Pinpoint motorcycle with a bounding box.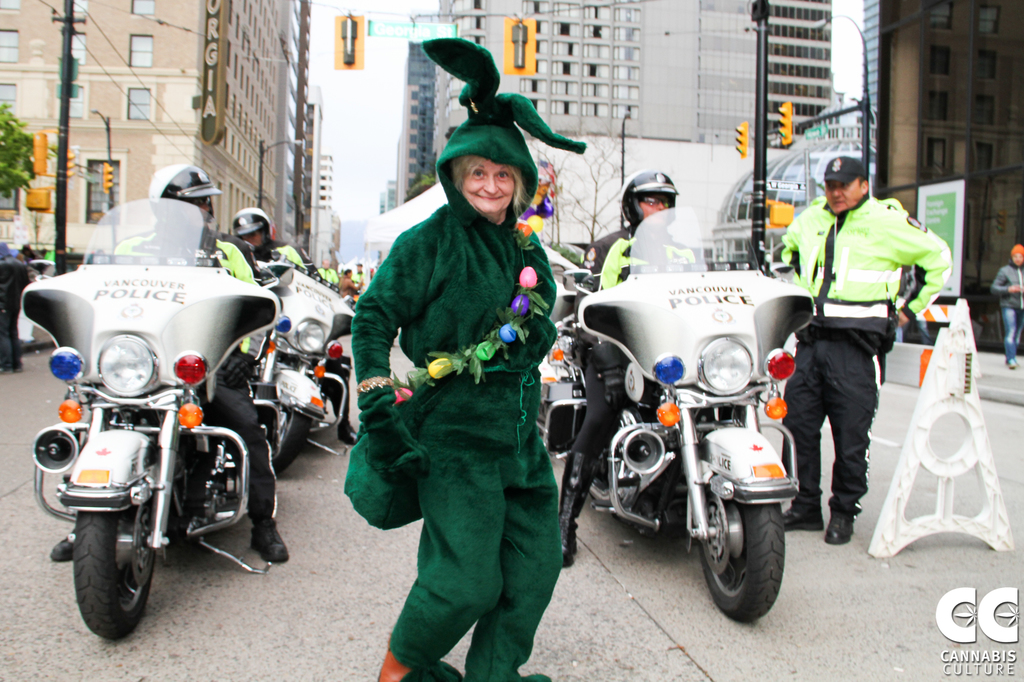
l=246, t=236, r=355, b=477.
